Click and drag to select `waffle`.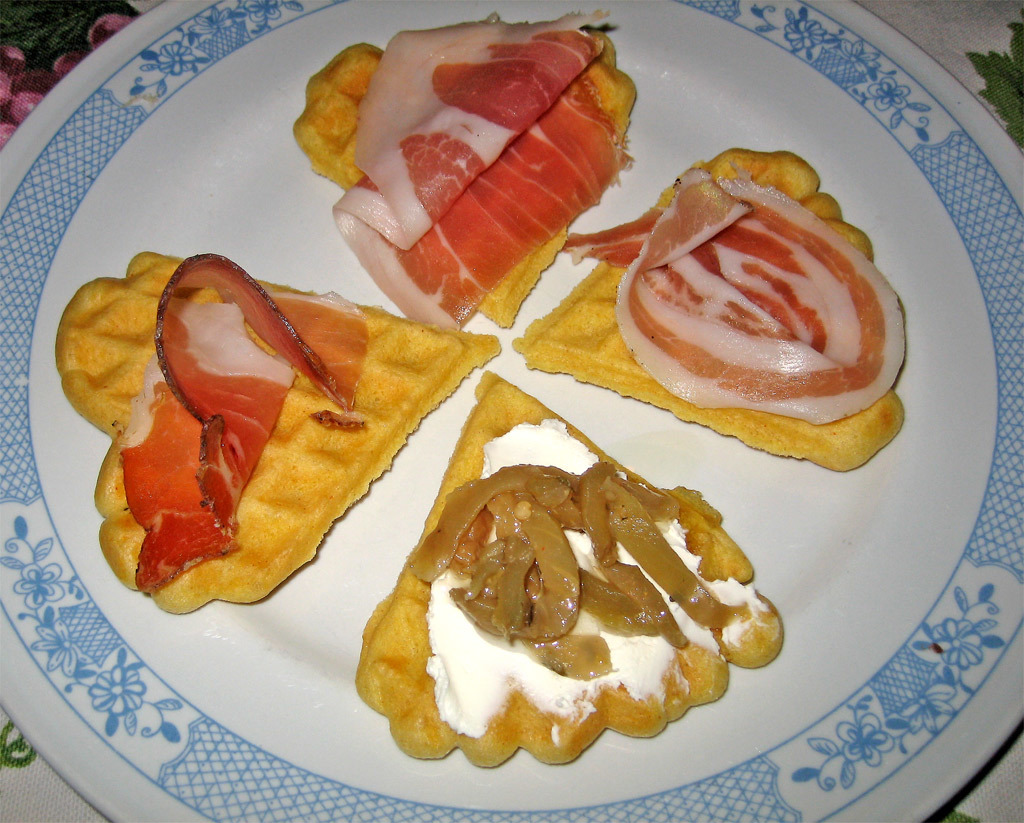
Selection: l=350, t=371, r=788, b=766.
